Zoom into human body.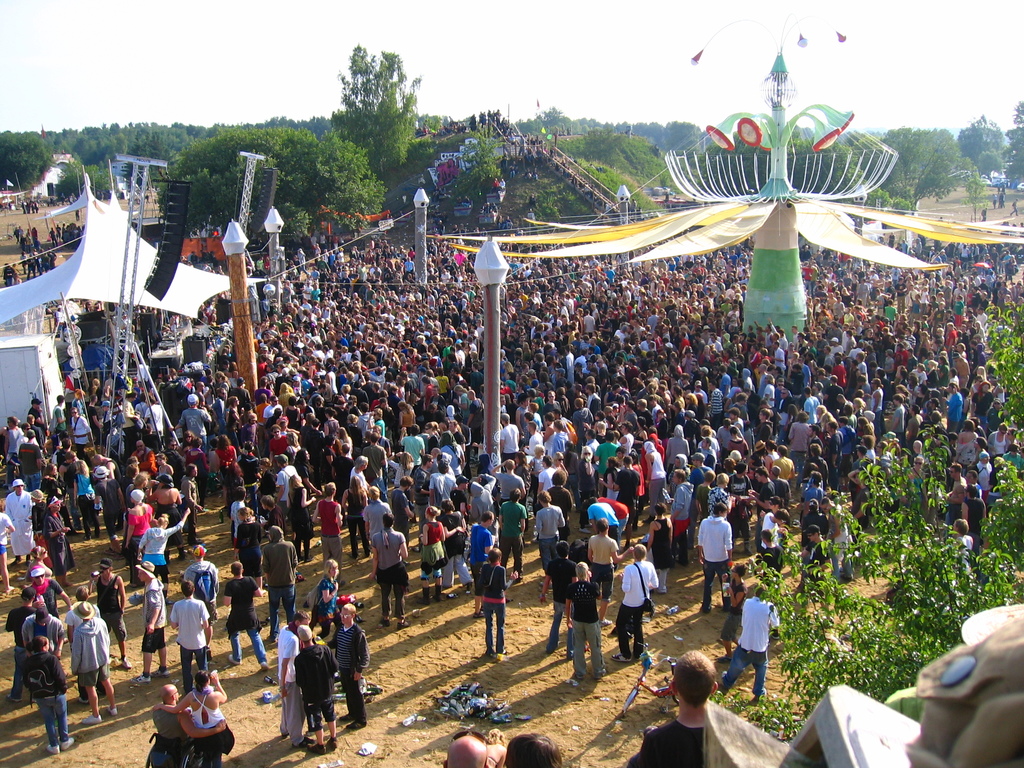
Zoom target: locate(221, 576, 273, 669).
